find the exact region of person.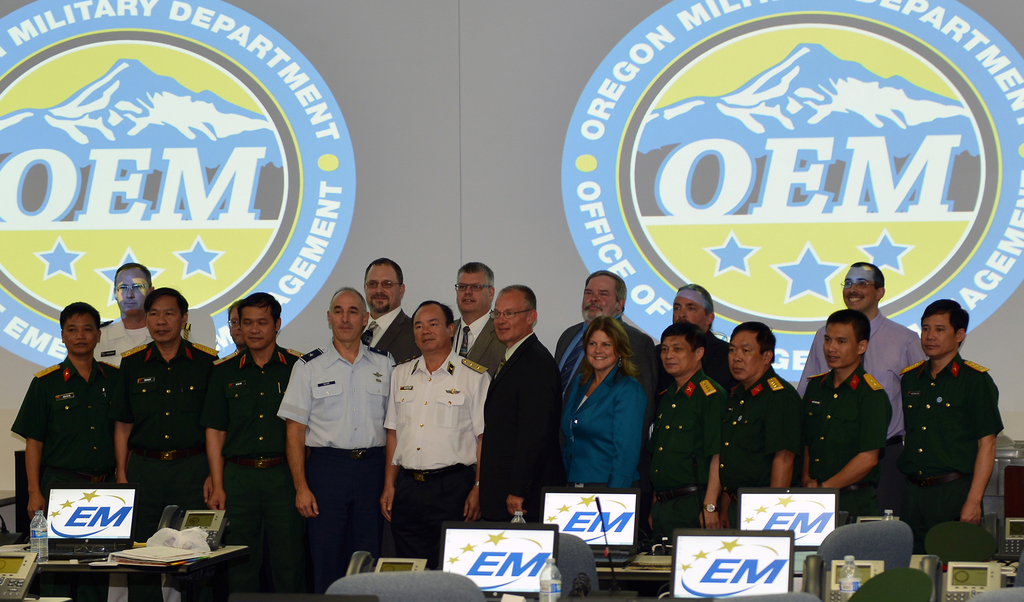
Exact region: [left=892, top=295, right=1007, bottom=556].
